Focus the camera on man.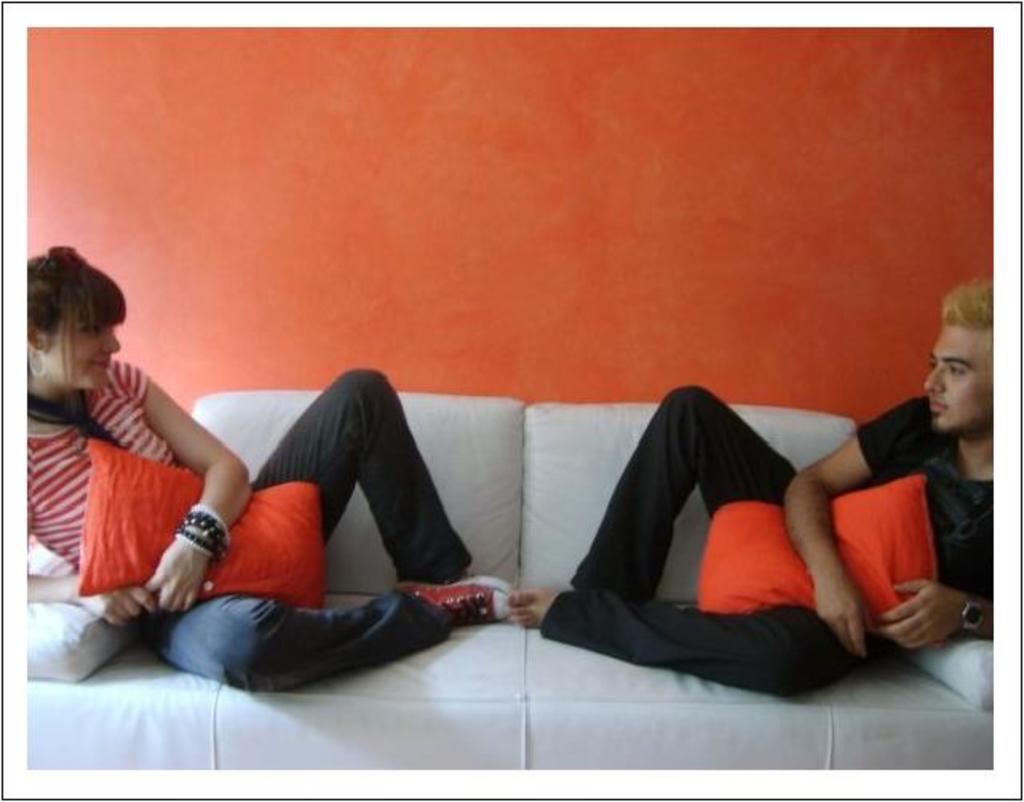
Focus region: <box>489,324,1000,701</box>.
